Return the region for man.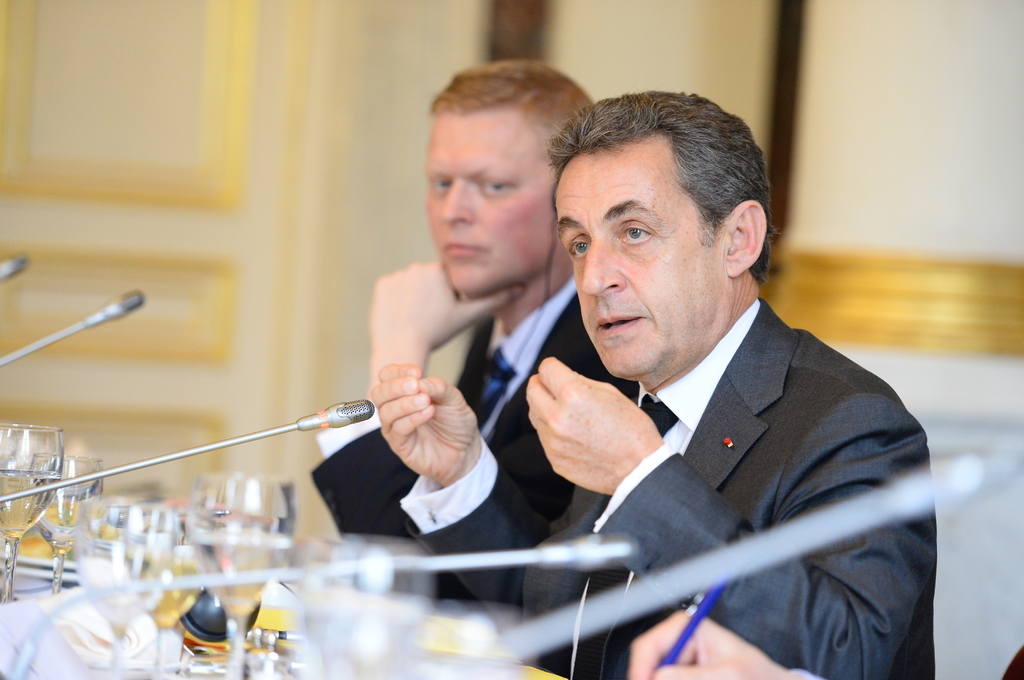
l=364, t=92, r=943, b=679.
